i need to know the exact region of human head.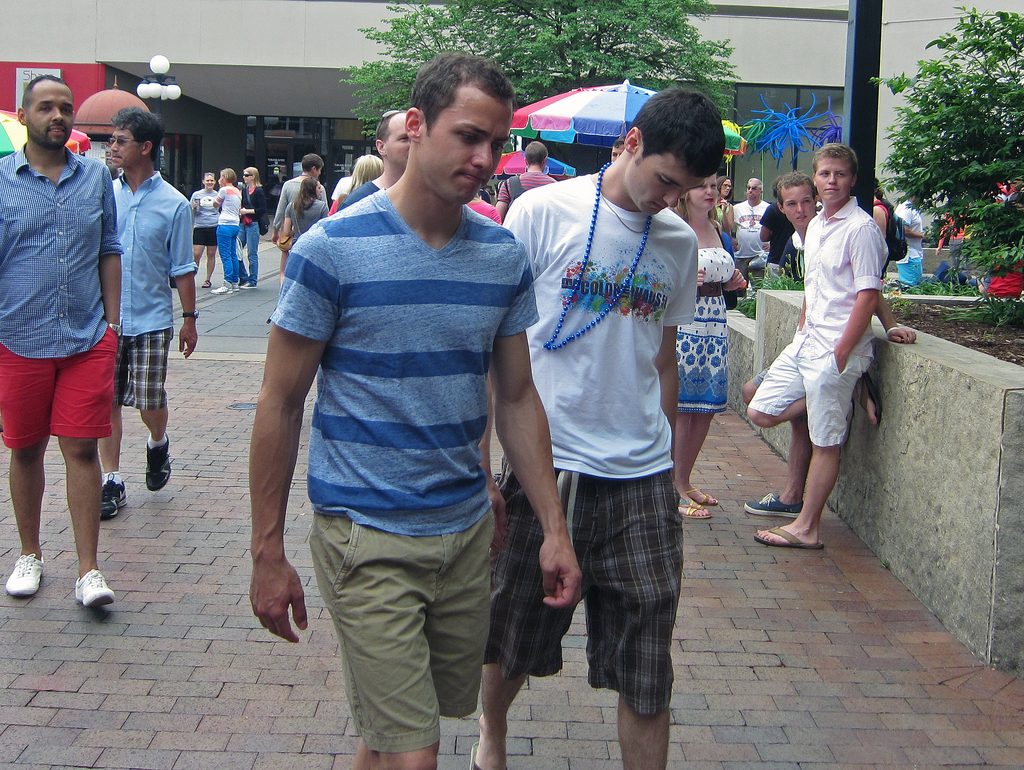
Region: rect(612, 81, 738, 214).
